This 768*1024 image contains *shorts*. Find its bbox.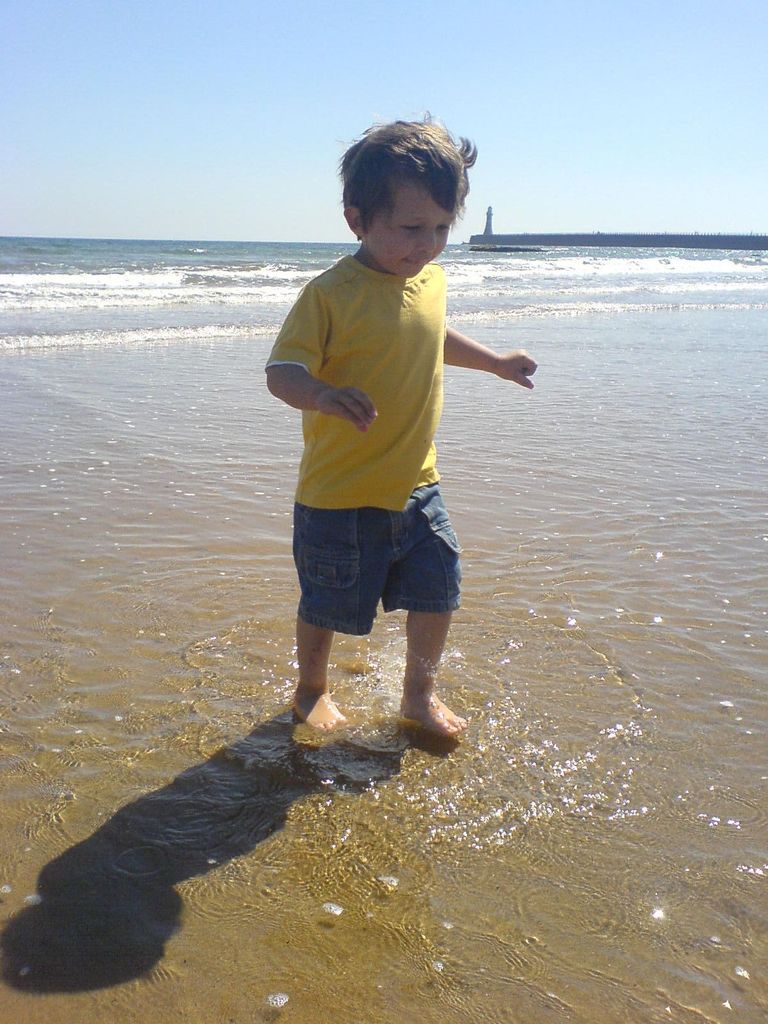
[295,493,499,620].
